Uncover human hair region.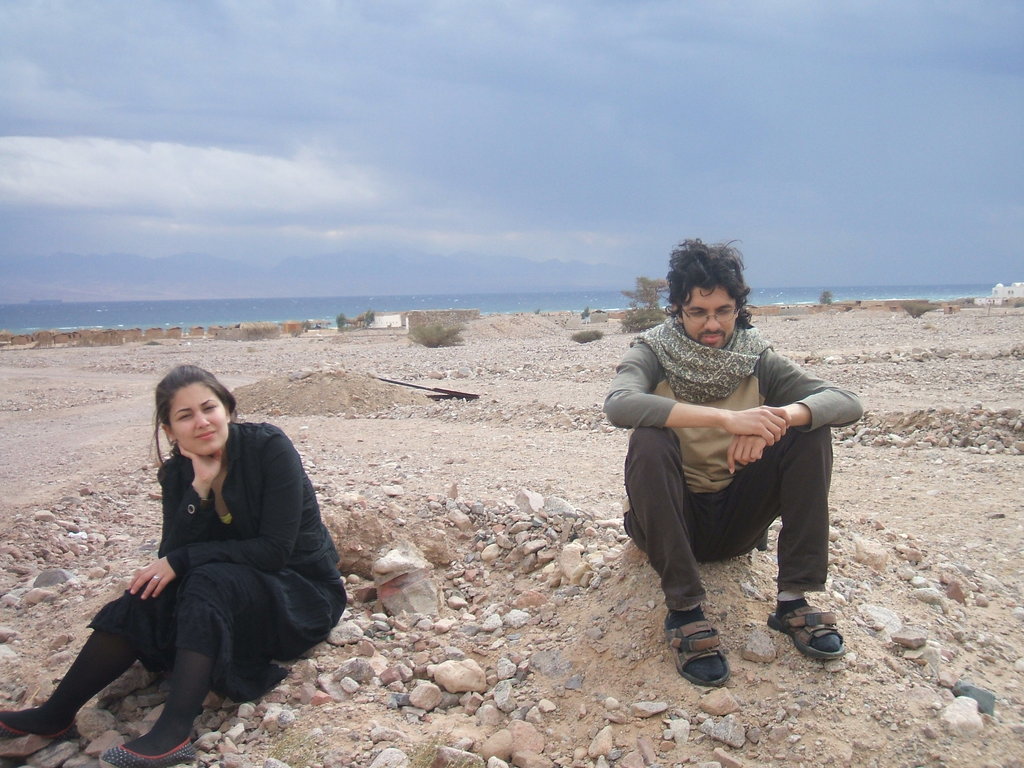
Uncovered: [x1=140, y1=356, x2=255, y2=492].
